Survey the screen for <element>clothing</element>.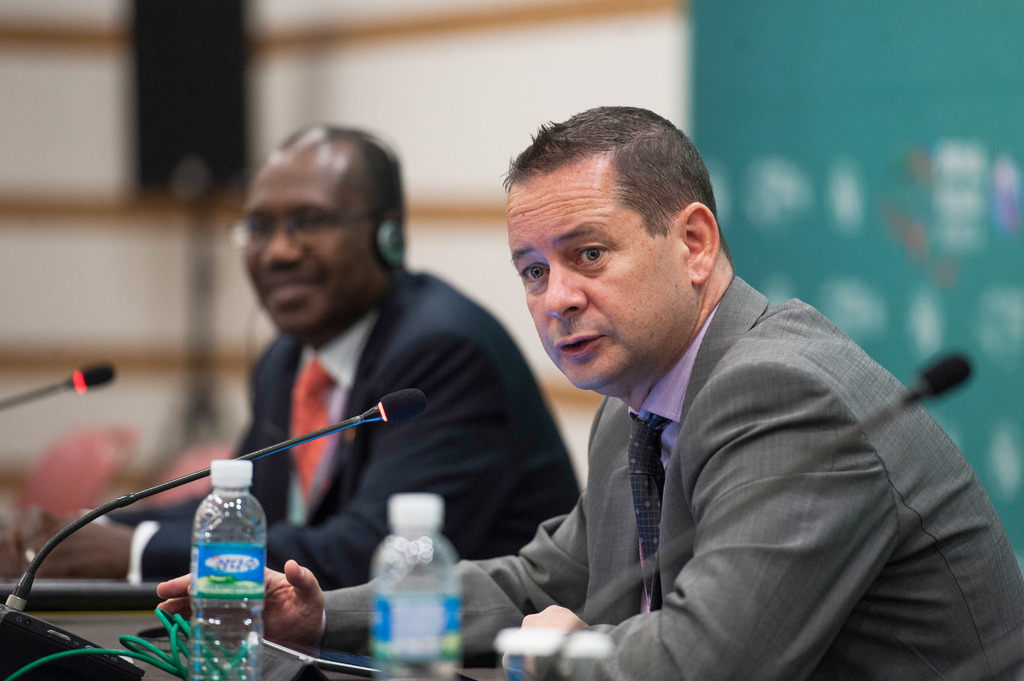
Survey found: [452,238,1004,680].
